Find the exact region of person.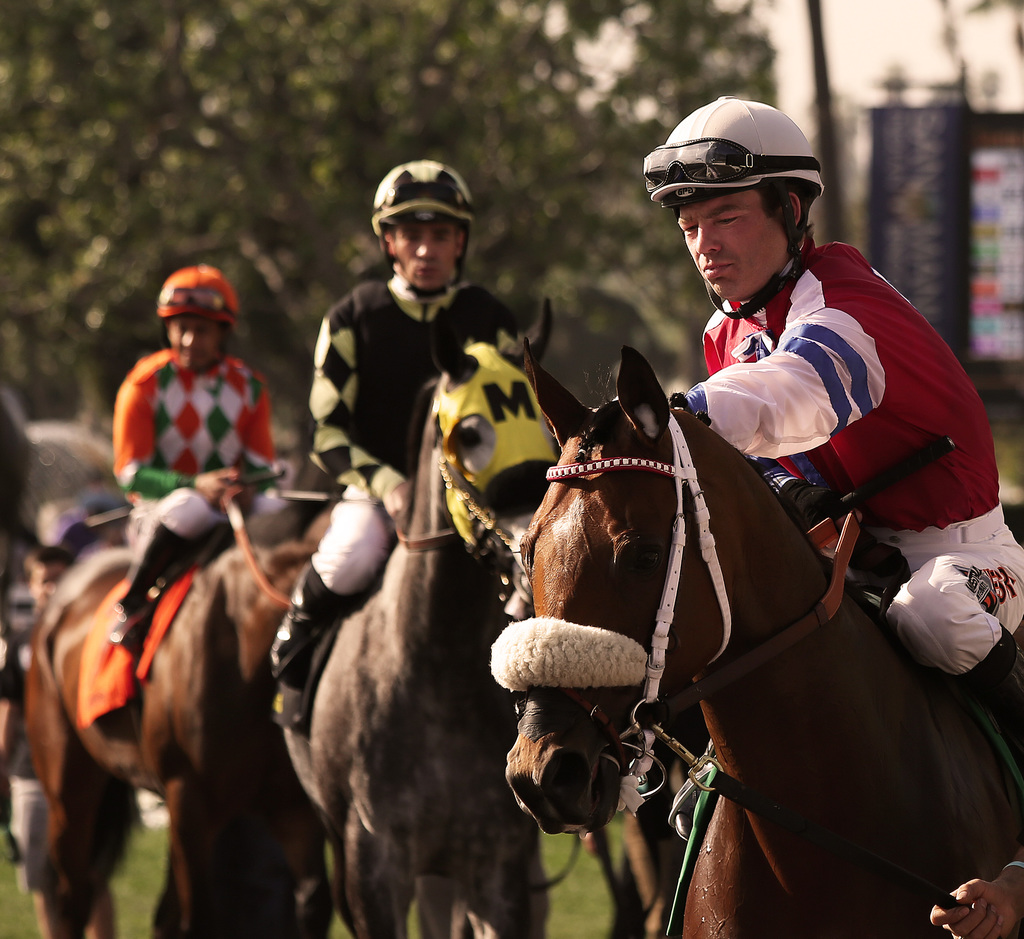
Exact region: 664, 109, 1023, 775.
